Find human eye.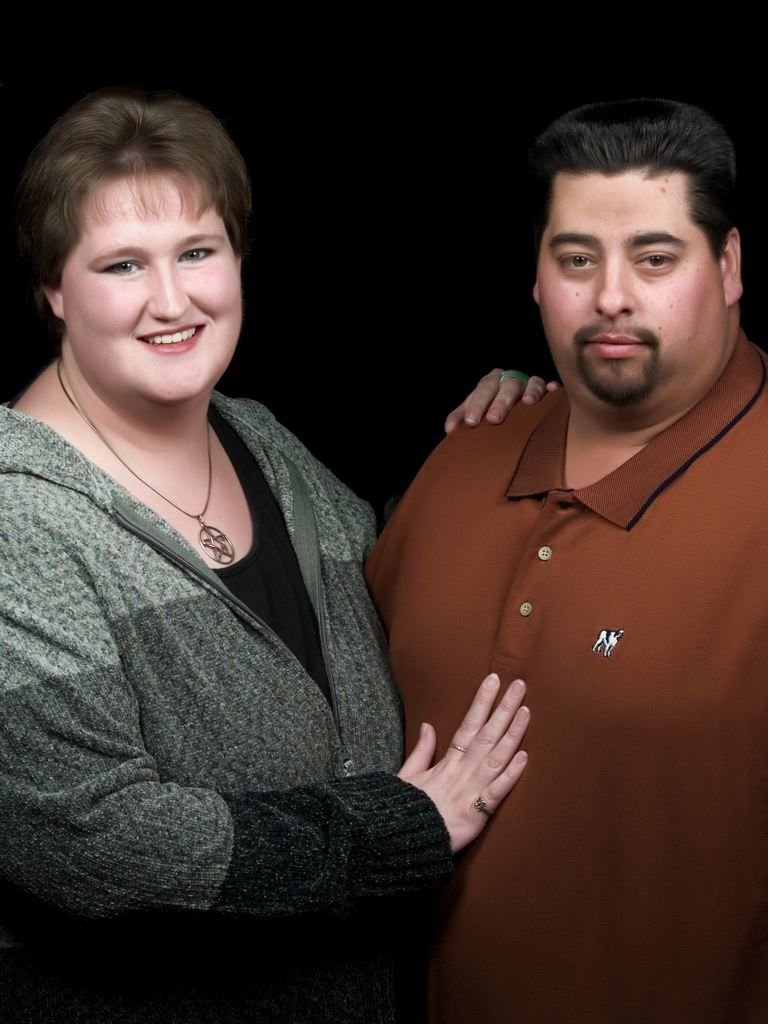
550 244 600 279.
